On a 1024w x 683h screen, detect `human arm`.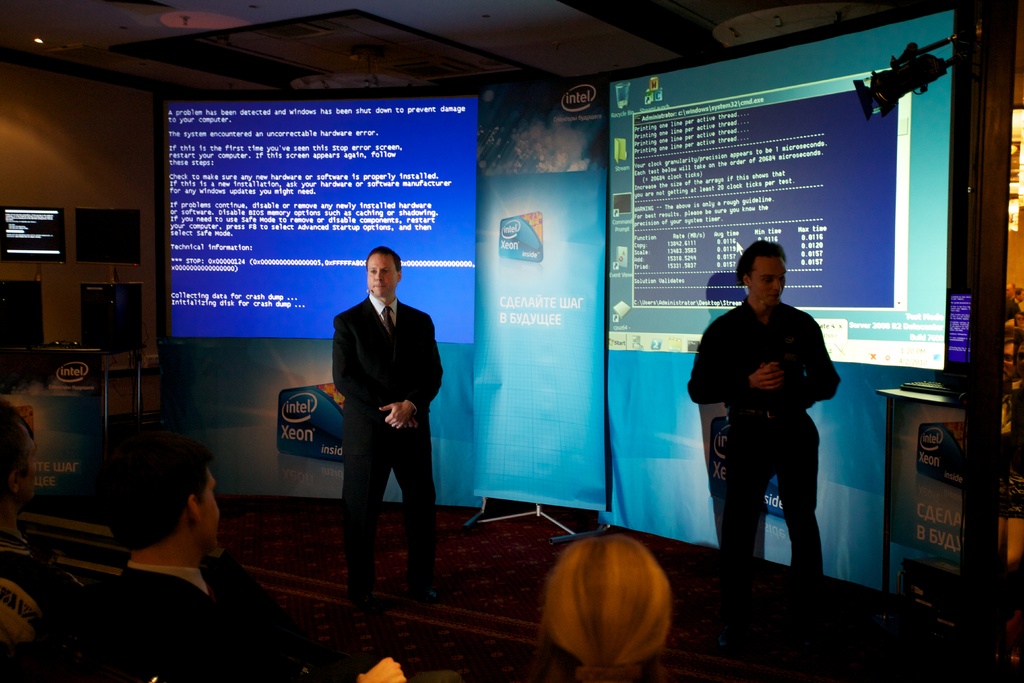
(x1=765, y1=324, x2=846, y2=414).
